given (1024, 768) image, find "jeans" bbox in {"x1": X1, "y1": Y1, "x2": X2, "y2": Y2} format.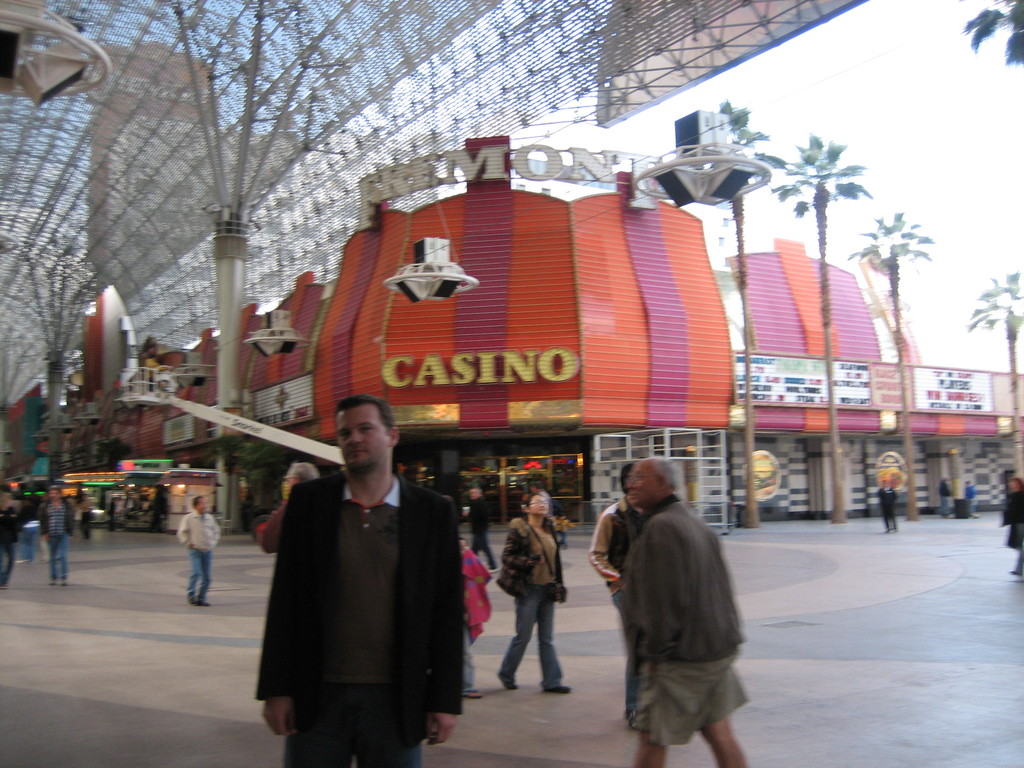
{"x1": 42, "y1": 534, "x2": 68, "y2": 576}.
